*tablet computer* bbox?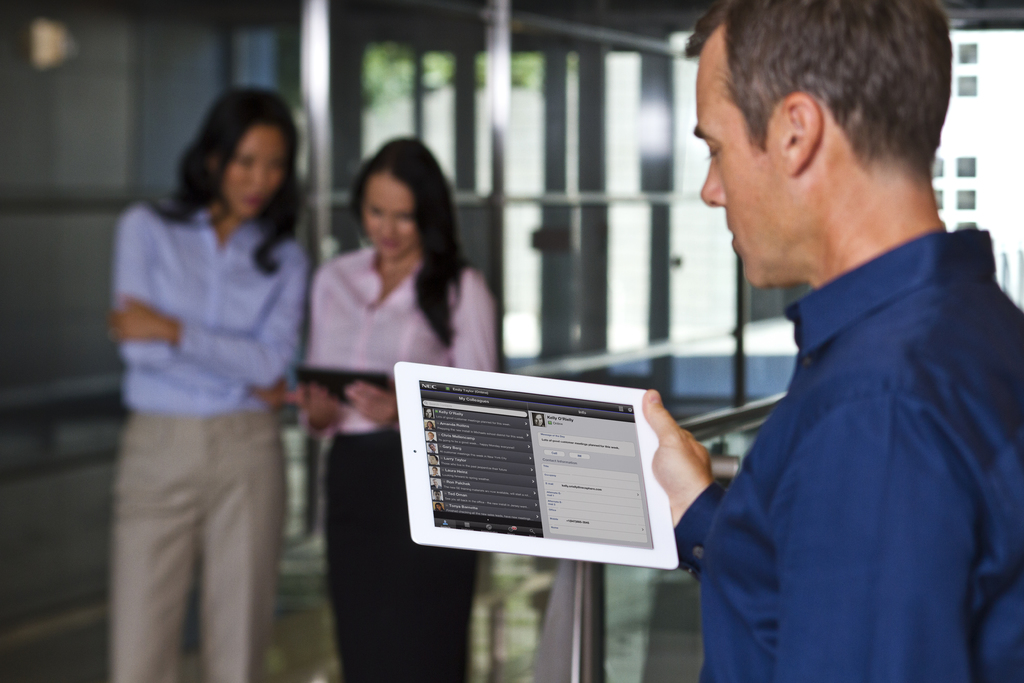
<bbox>296, 368, 392, 406</bbox>
